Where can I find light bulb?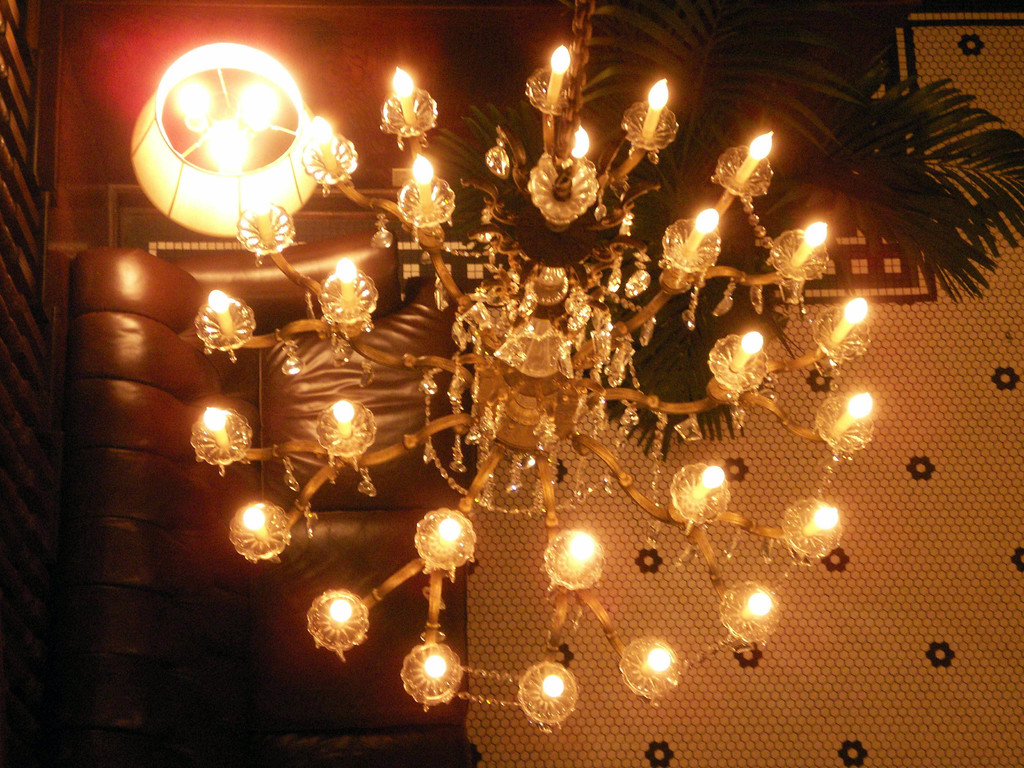
You can find it at 740:331:764:356.
